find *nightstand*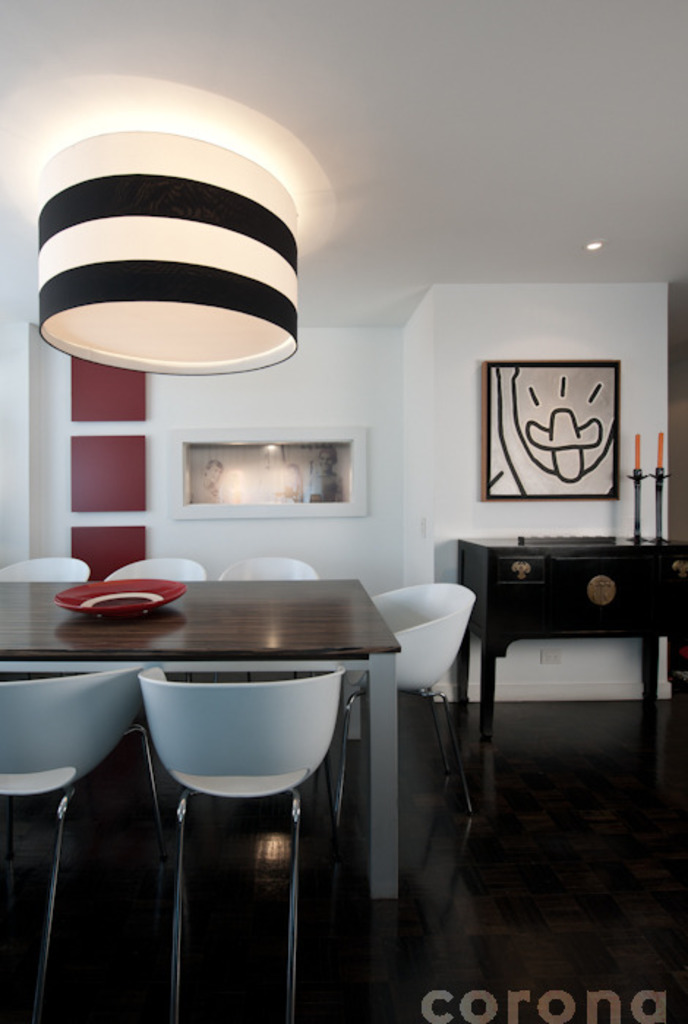
x1=468 y1=515 x2=669 y2=746
